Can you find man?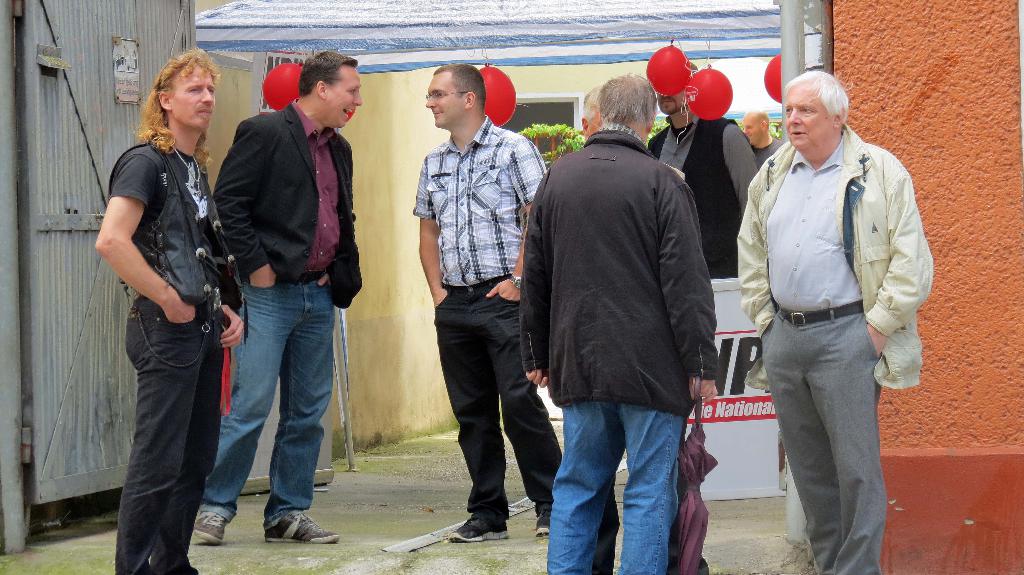
Yes, bounding box: bbox(738, 106, 785, 166).
